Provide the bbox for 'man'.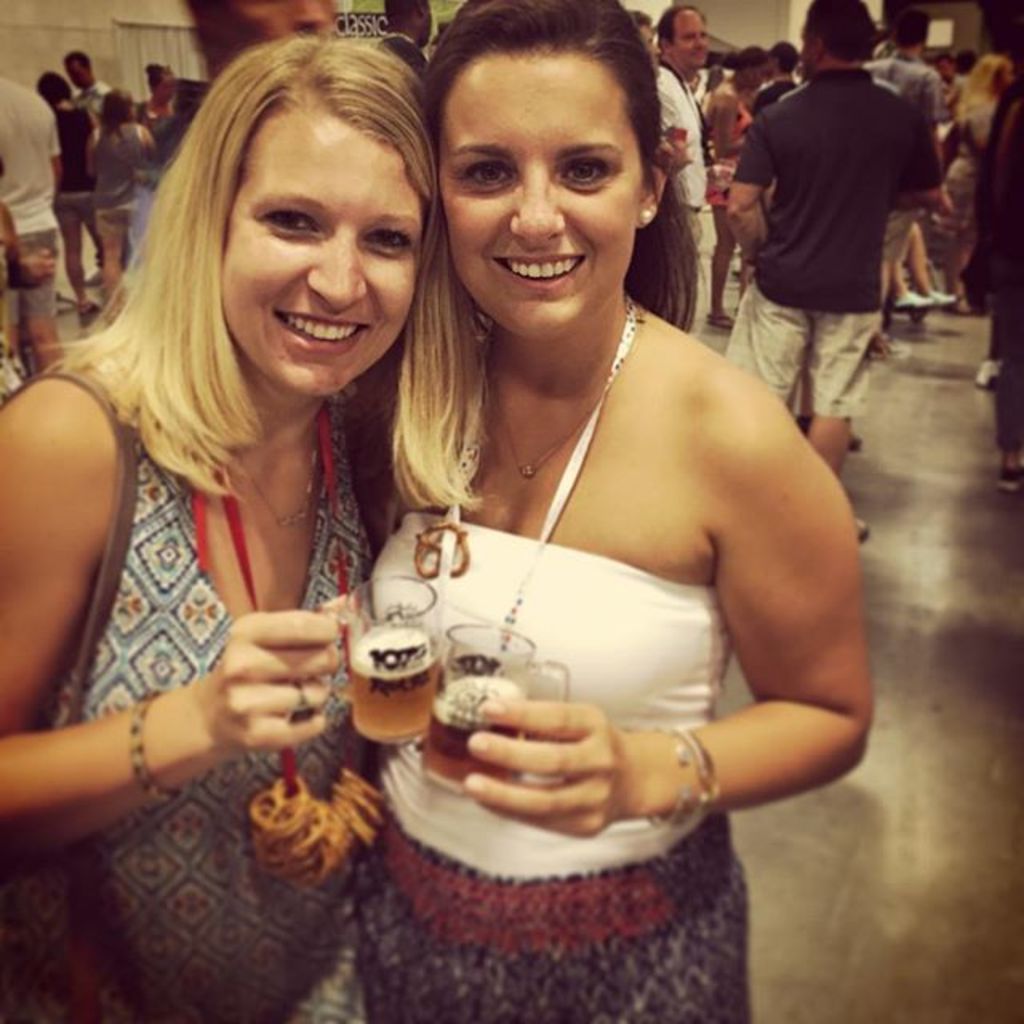
bbox=(706, 0, 933, 552).
